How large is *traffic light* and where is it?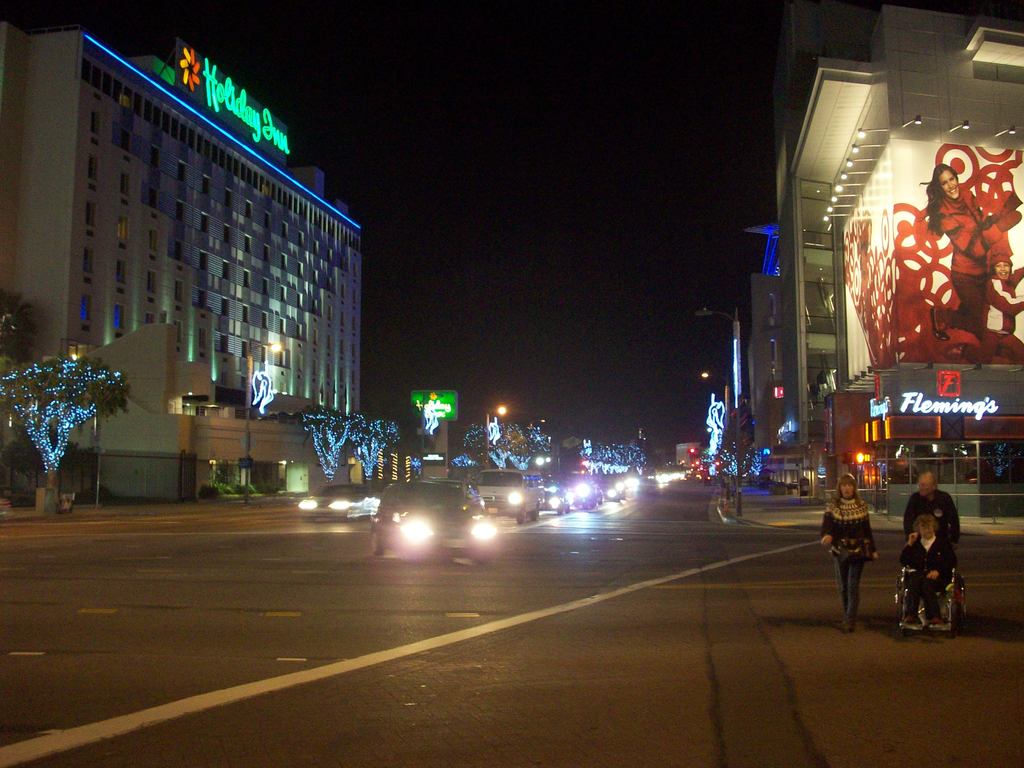
Bounding box: <box>689,448,695,454</box>.
